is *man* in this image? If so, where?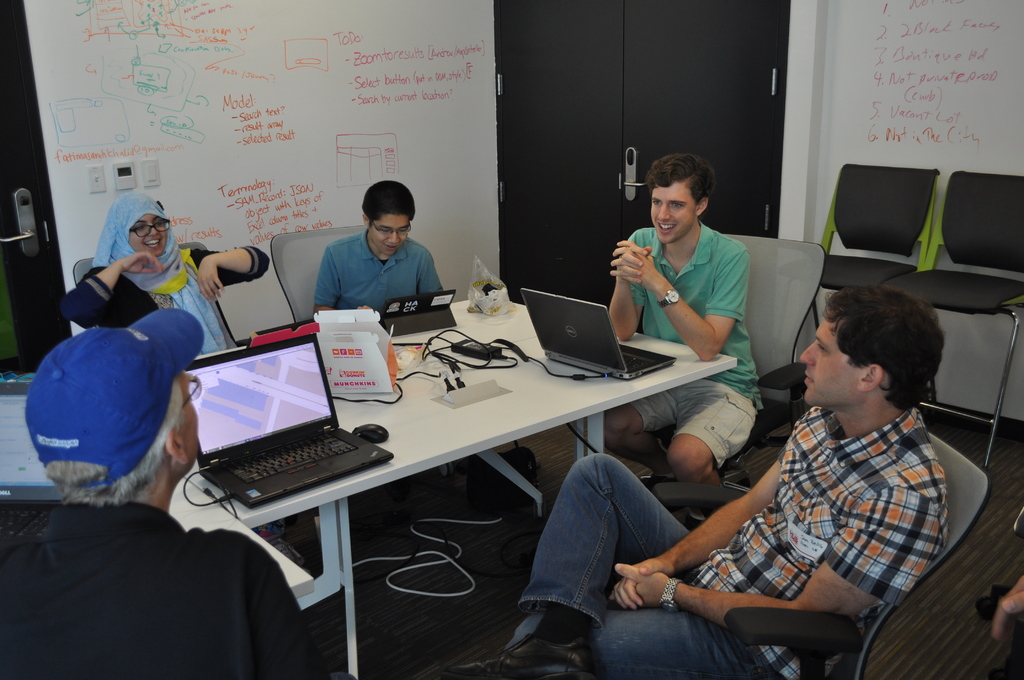
Yes, at <bbox>293, 188, 457, 316</bbox>.
